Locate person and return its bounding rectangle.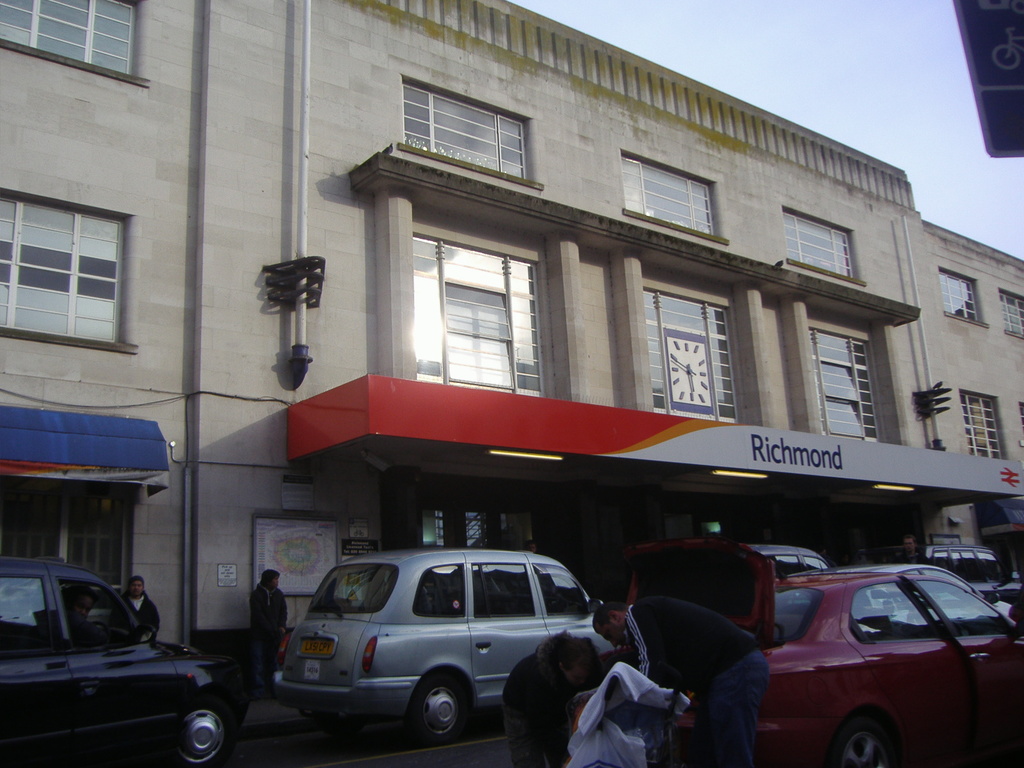
locate(496, 628, 599, 767).
